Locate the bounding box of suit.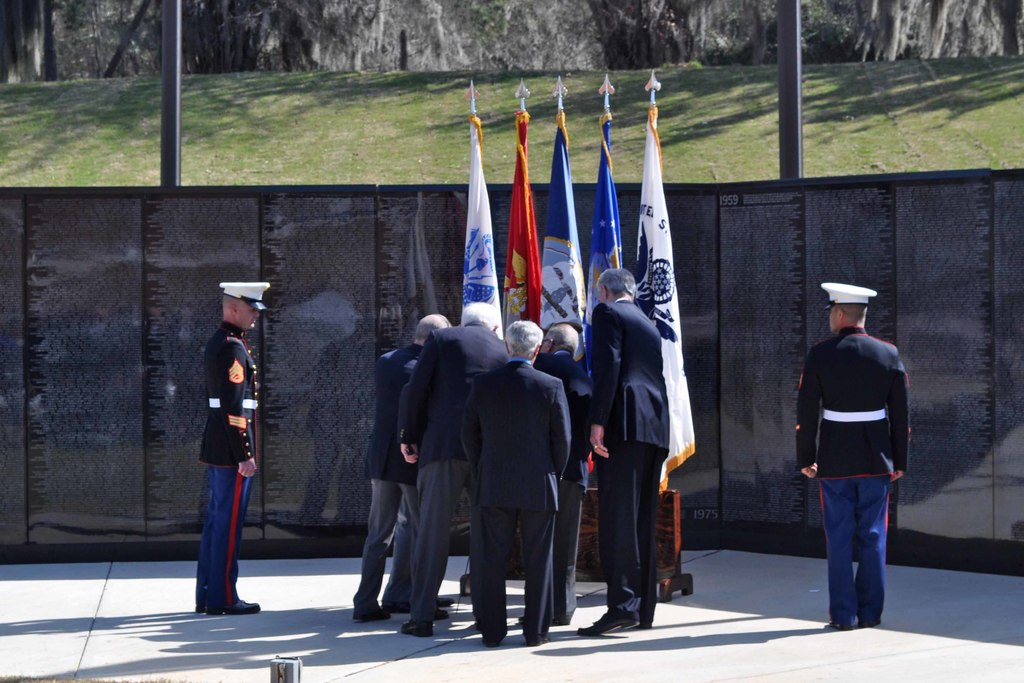
Bounding box: bbox=[353, 343, 419, 618].
